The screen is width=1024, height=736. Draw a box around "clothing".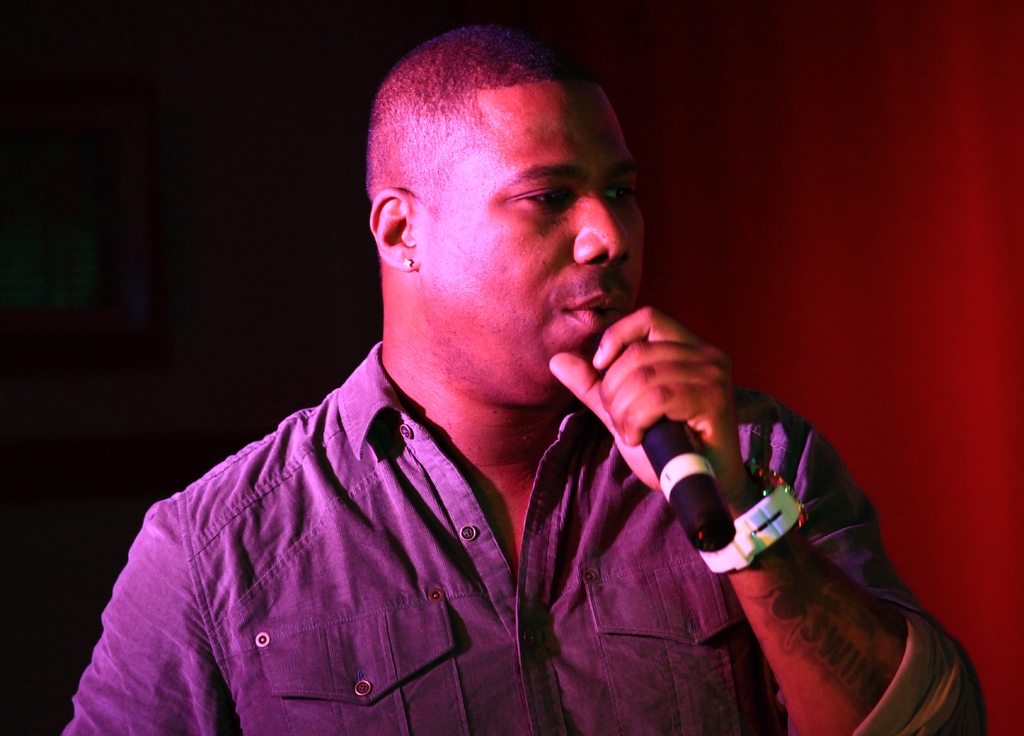
x1=91 y1=318 x2=834 y2=710.
